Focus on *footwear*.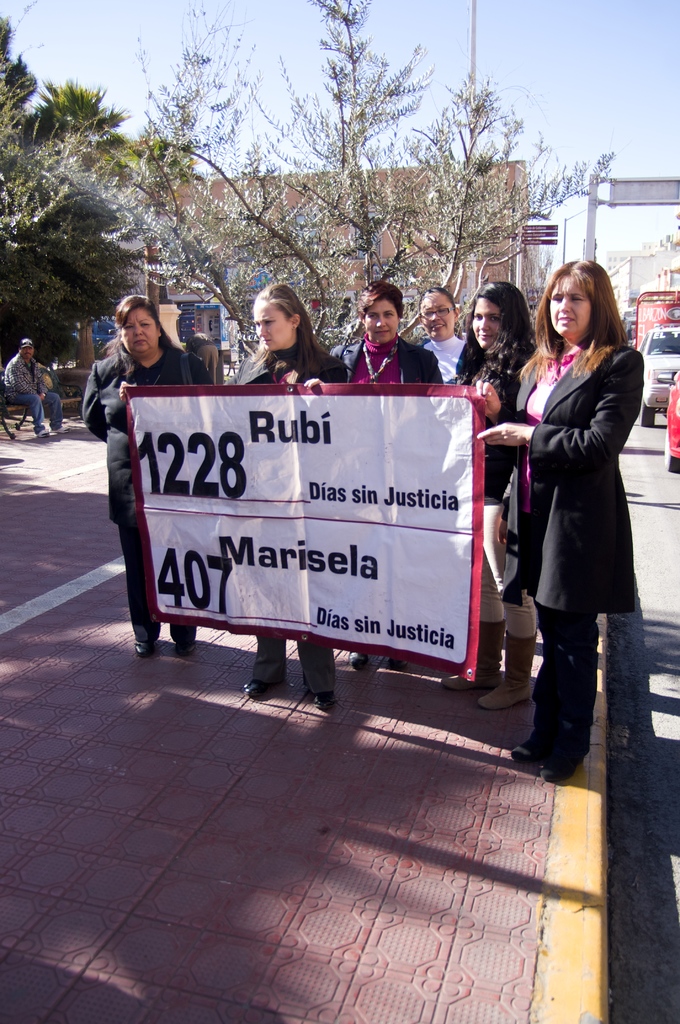
Focused at {"x1": 477, "y1": 625, "x2": 542, "y2": 708}.
